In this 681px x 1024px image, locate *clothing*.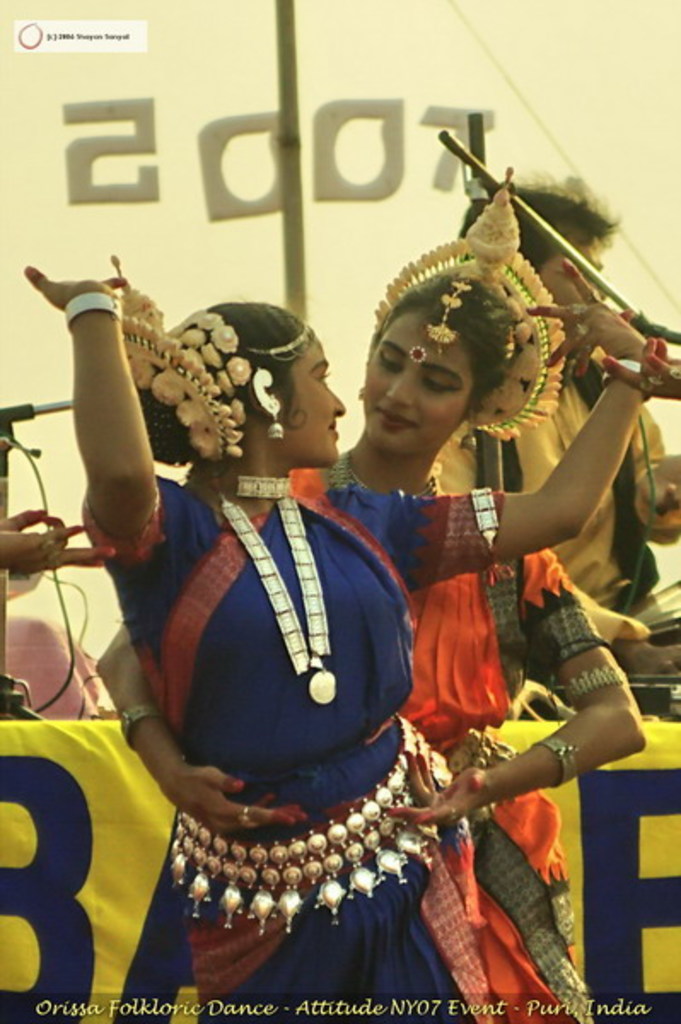
Bounding box: <bbox>435, 329, 679, 618</bbox>.
